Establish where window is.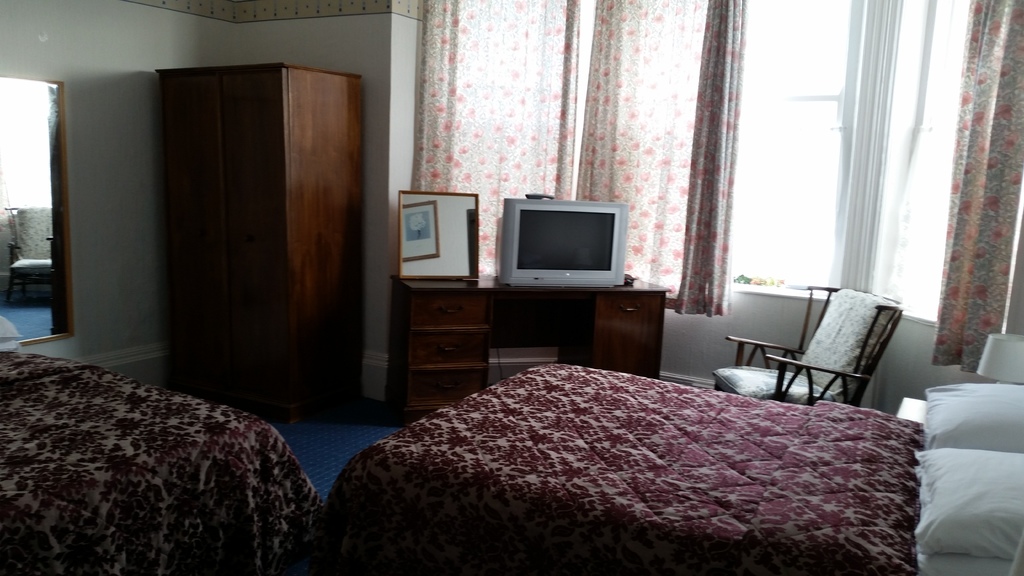
Established at box(705, 0, 883, 294).
